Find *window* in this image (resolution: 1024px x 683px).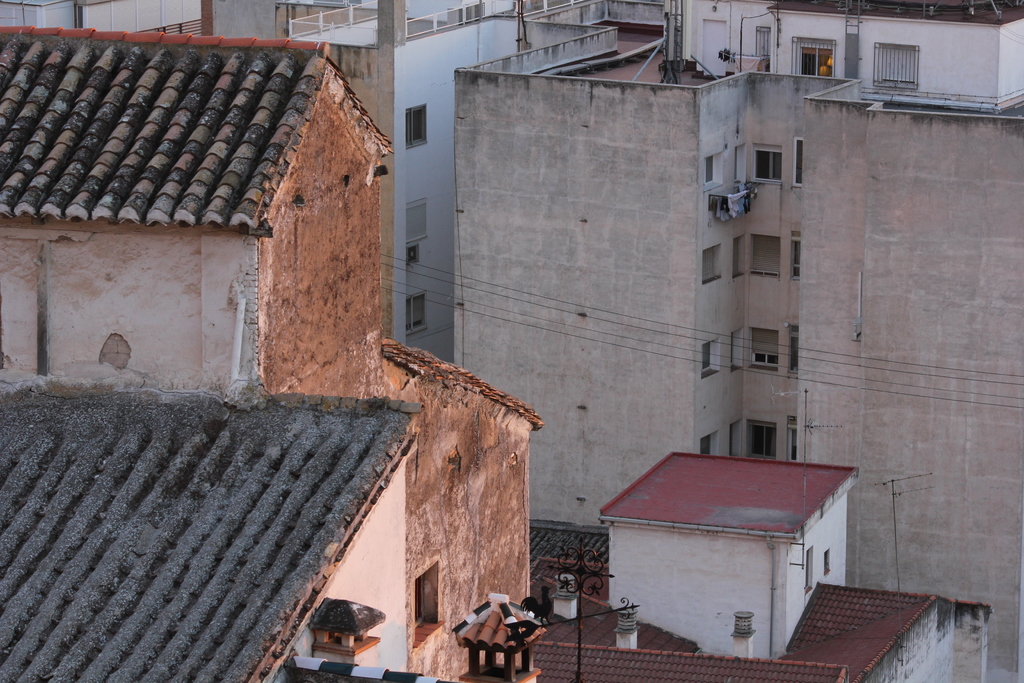
bbox=(748, 420, 779, 461).
